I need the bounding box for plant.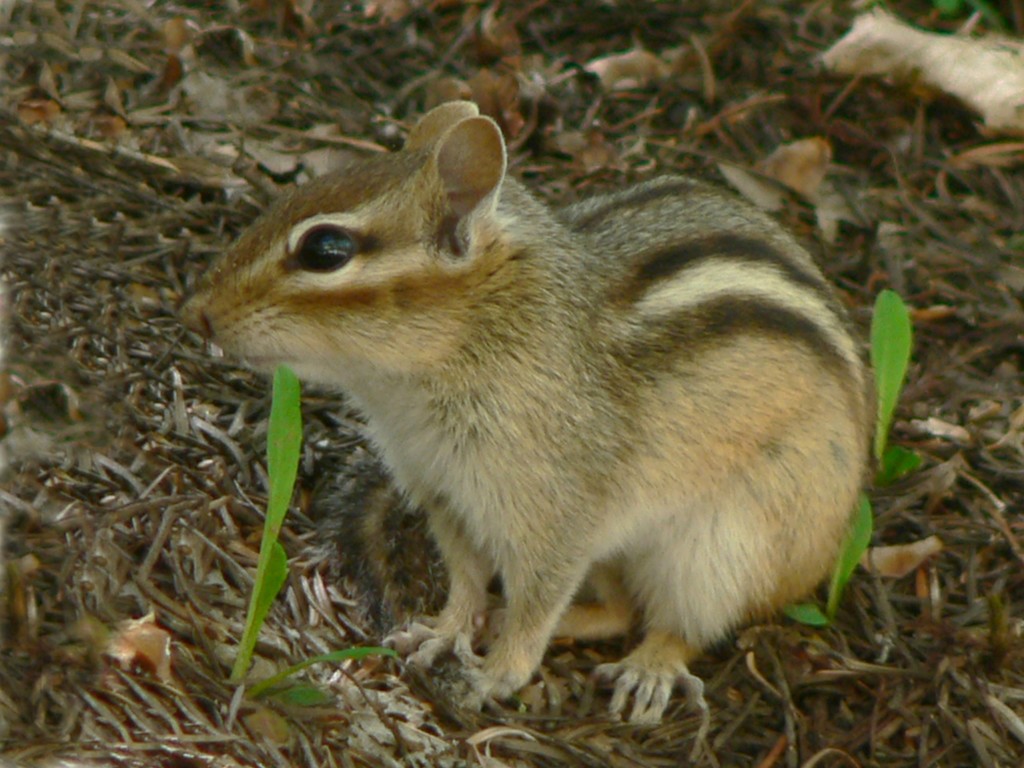
Here it is: bbox(771, 281, 948, 623).
